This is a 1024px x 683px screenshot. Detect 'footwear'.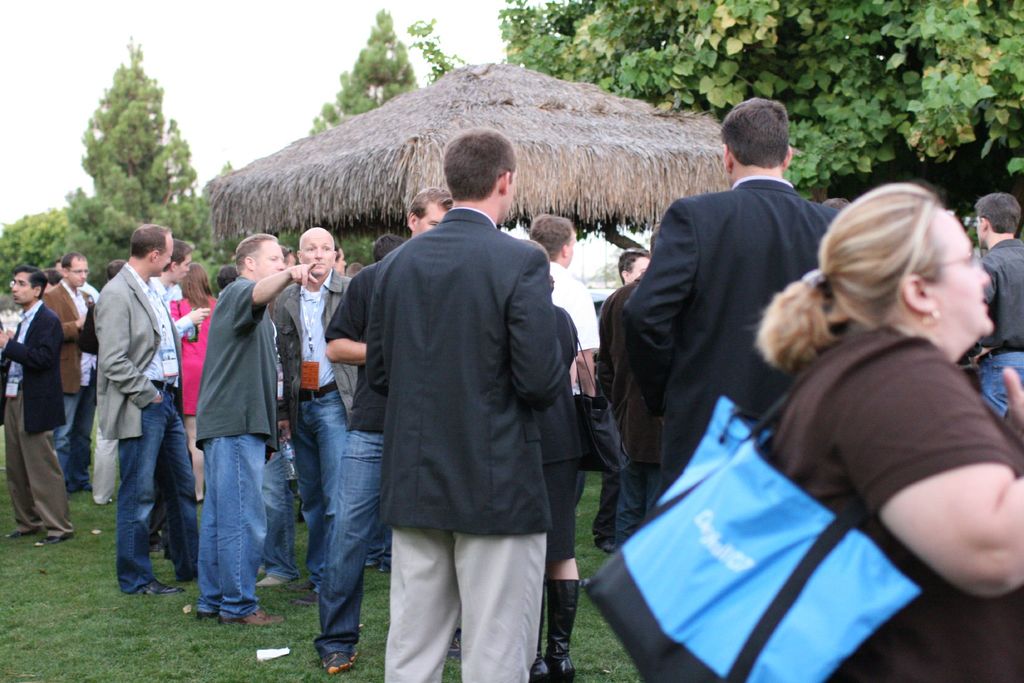
<box>35,534,70,543</box>.
